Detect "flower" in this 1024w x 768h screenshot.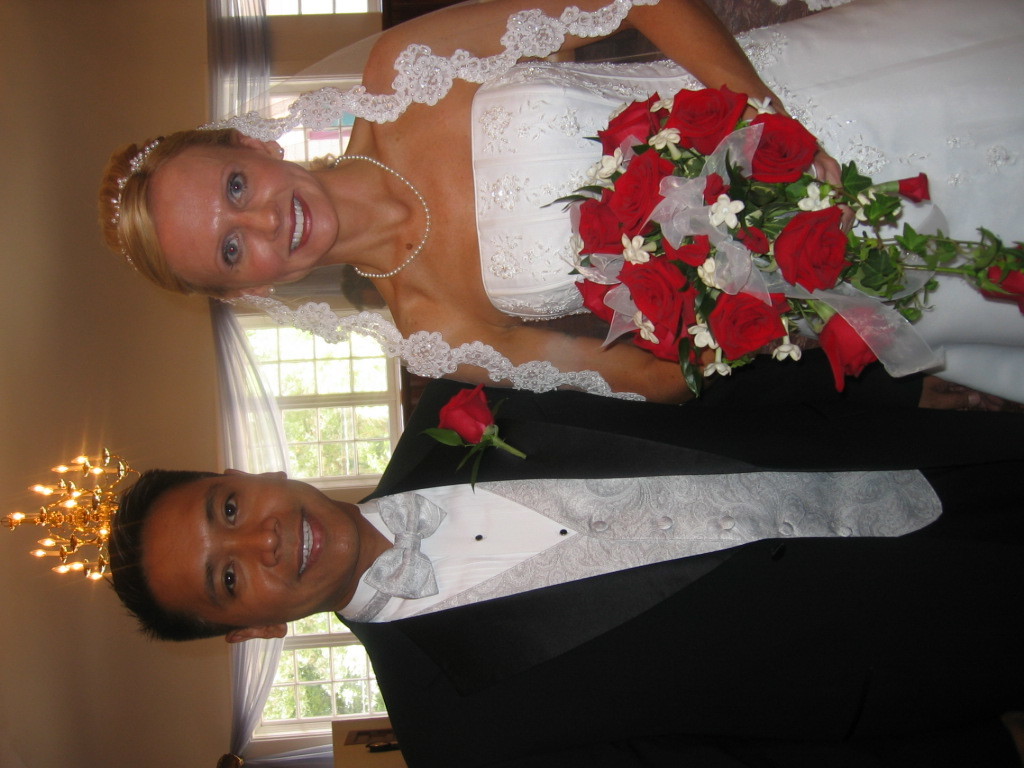
Detection: 703:352:737:382.
